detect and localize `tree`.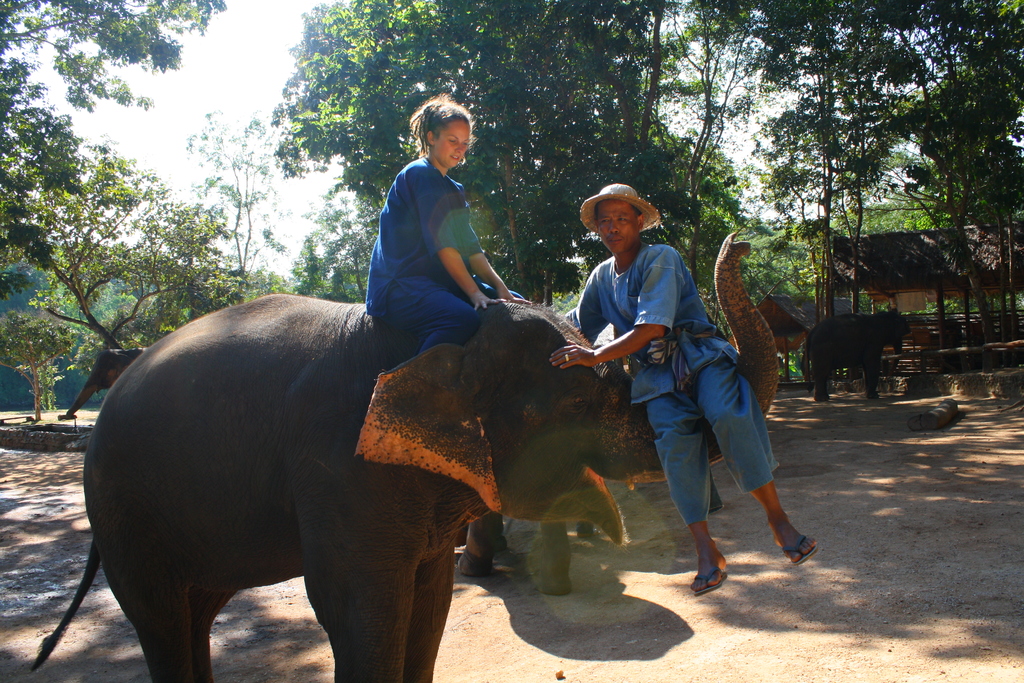
Localized at 3, 142, 233, 368.
